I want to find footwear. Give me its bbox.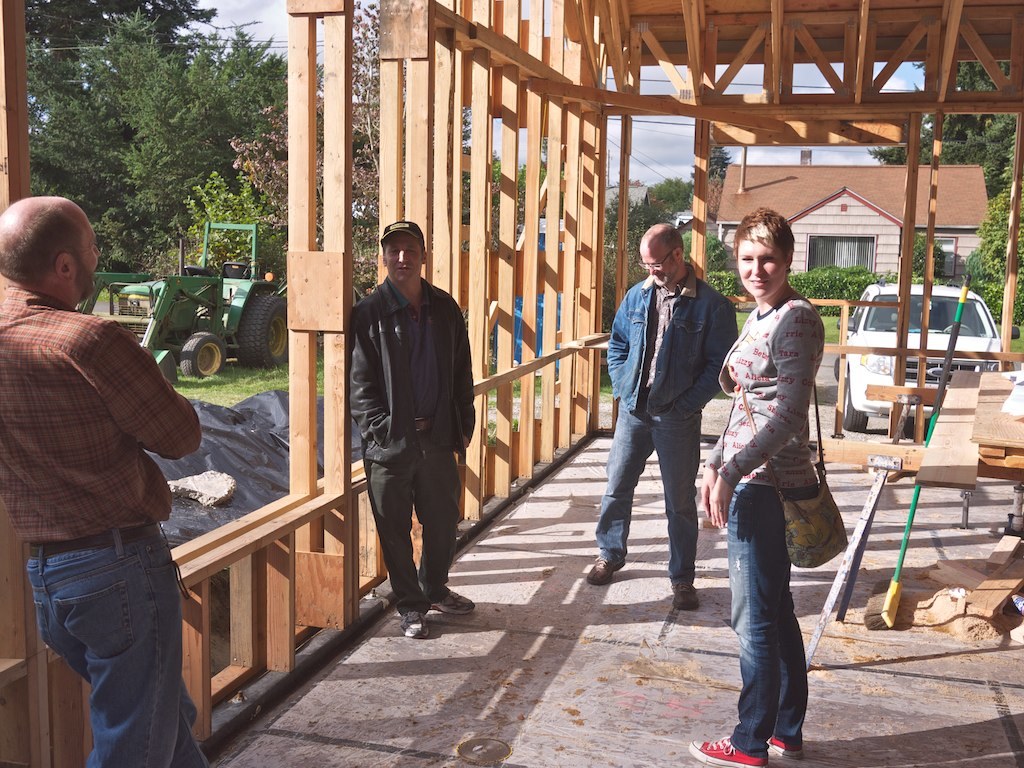
Rect(398, 613, 428, 642).
